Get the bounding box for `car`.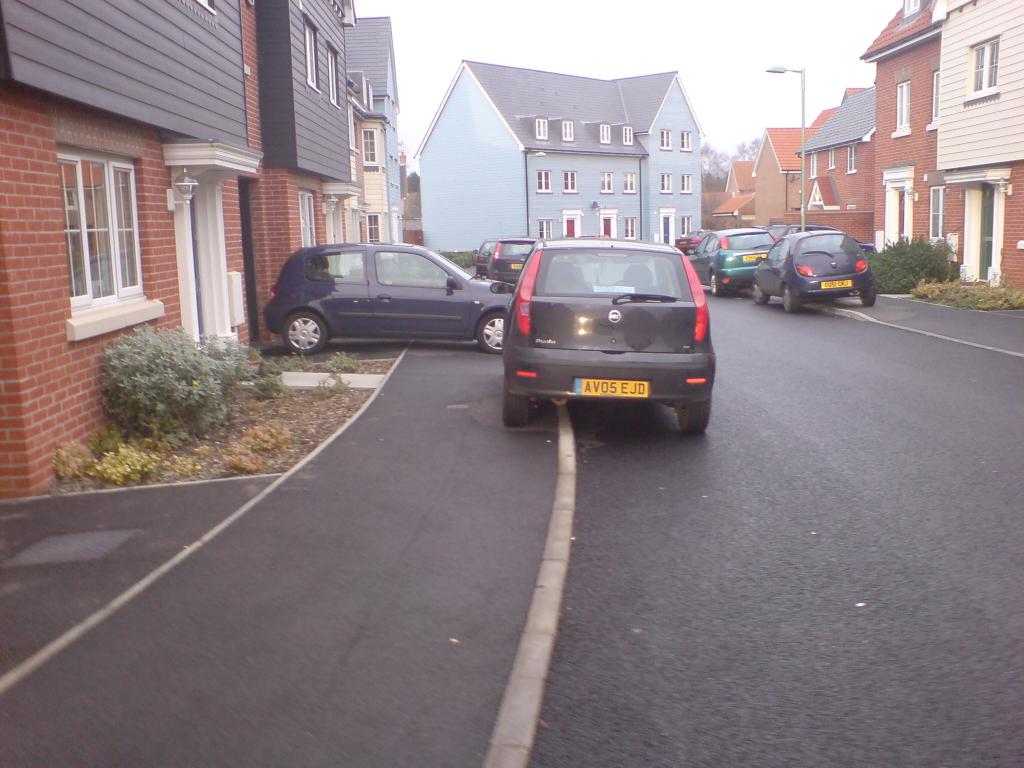
box(470, 237, 499, 275).
